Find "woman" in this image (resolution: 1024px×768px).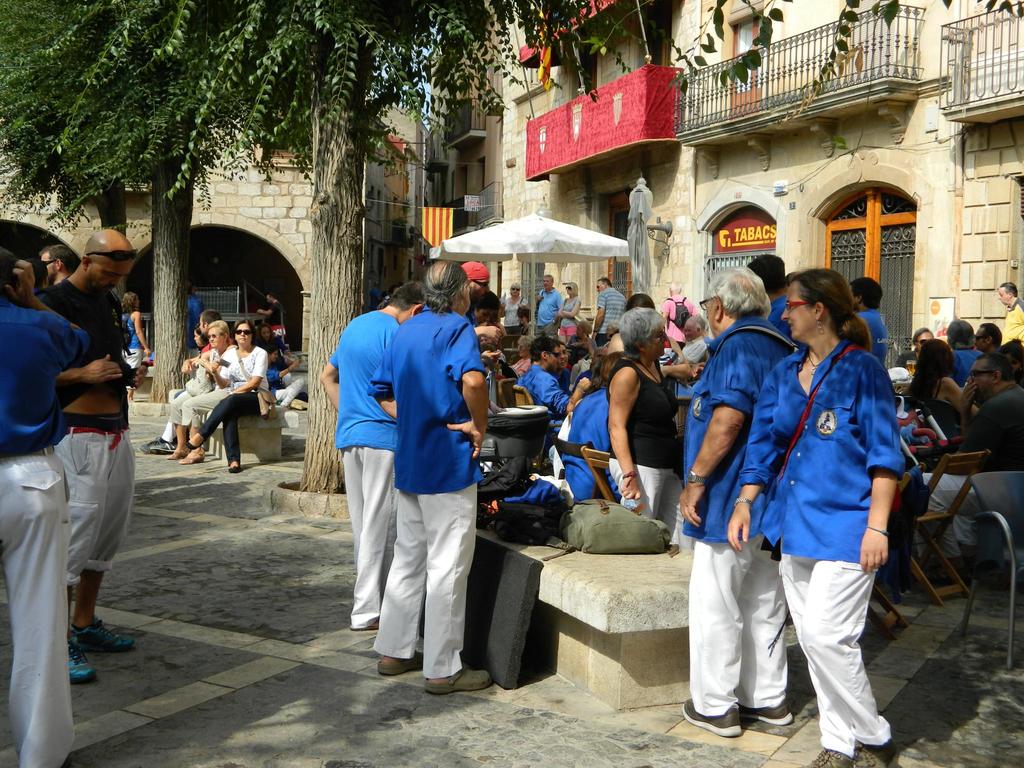
box=[906, 340, 988, 432].
